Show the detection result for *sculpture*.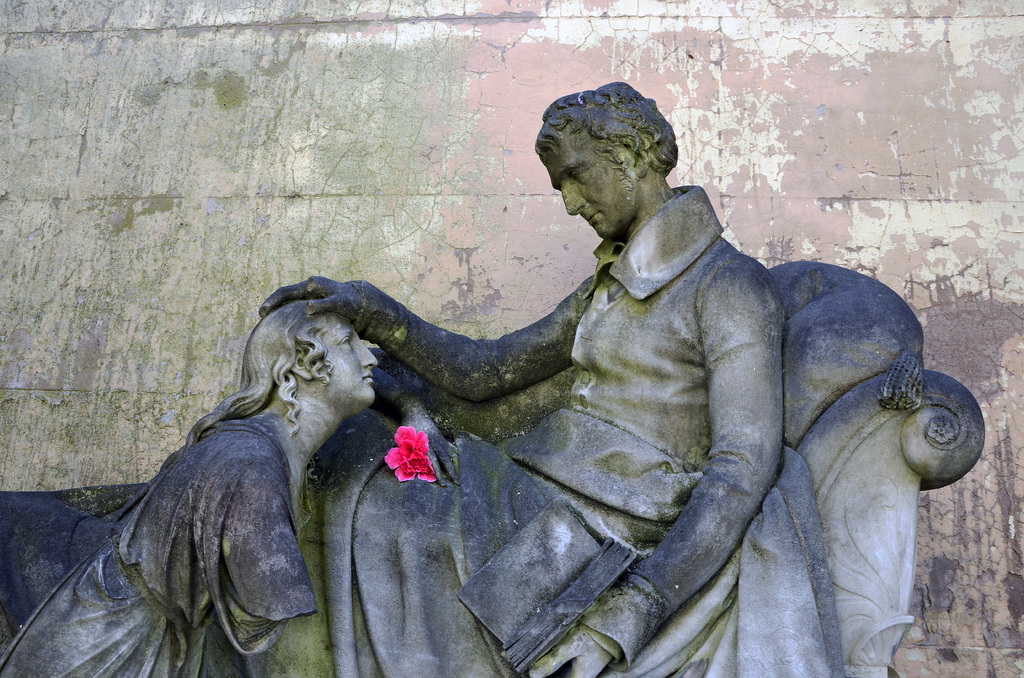
<box>44,261,412,674</box>.
